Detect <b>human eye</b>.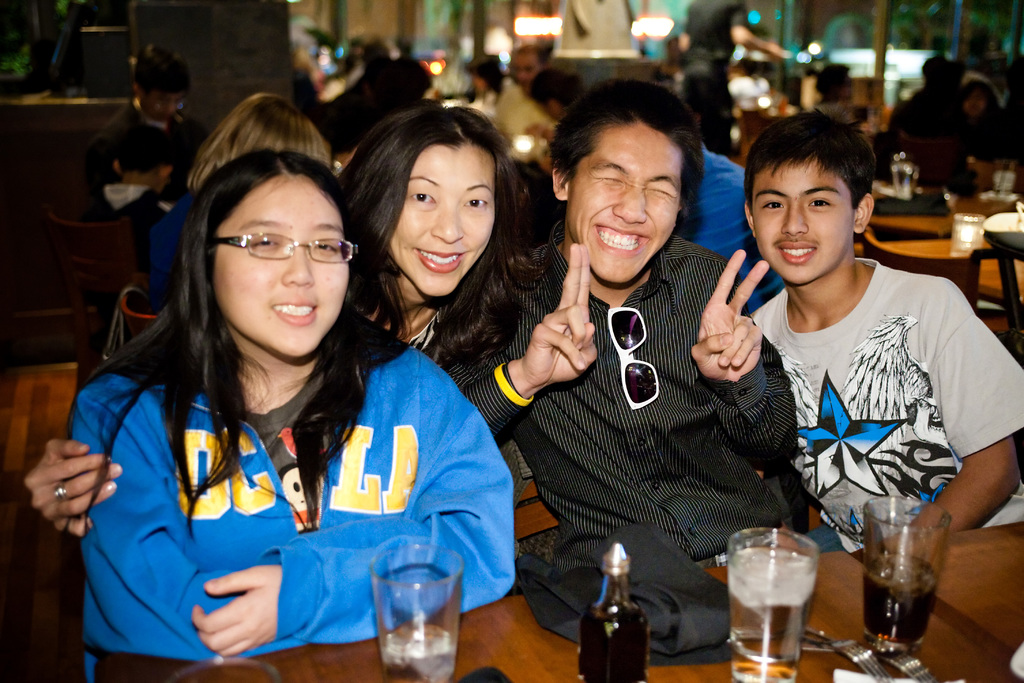
Detected at 249,229,278,261.
